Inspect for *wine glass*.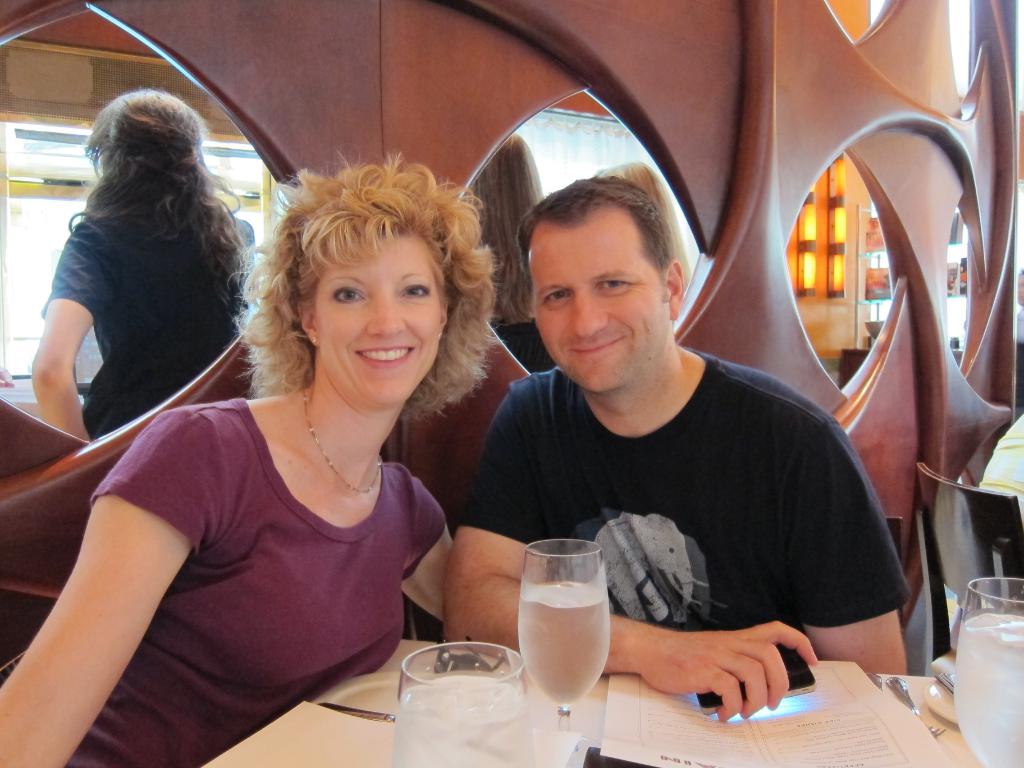
Inspection: bbox=(518, 541, 611, 733).
